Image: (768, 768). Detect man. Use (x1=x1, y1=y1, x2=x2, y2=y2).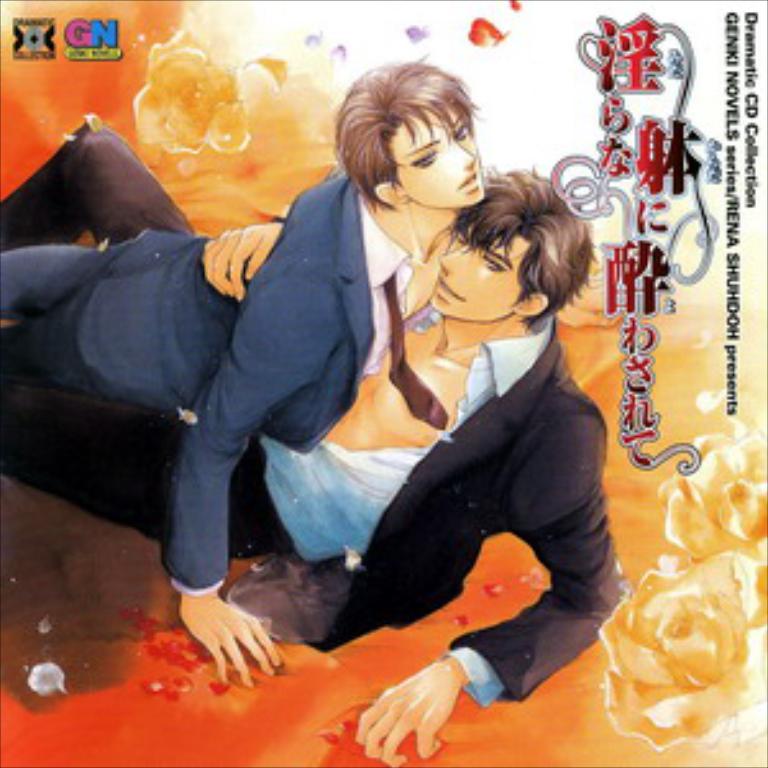
(x1=0, y1=123, x2=617, y2=765).
